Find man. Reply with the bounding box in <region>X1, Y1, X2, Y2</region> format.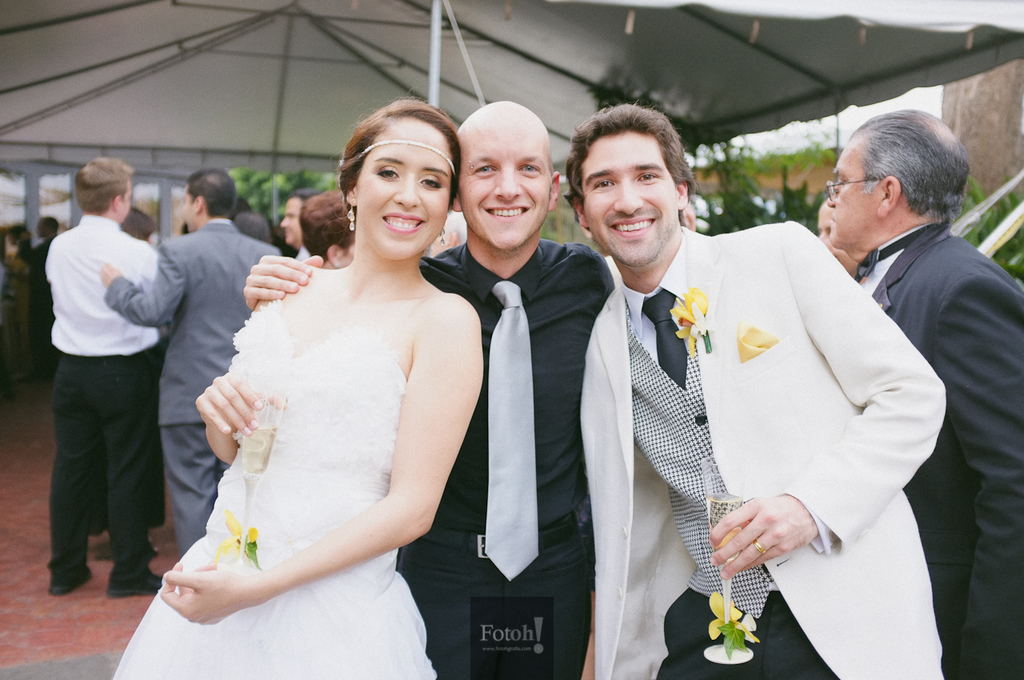
<region>580, 102, 952, 679</region>.
